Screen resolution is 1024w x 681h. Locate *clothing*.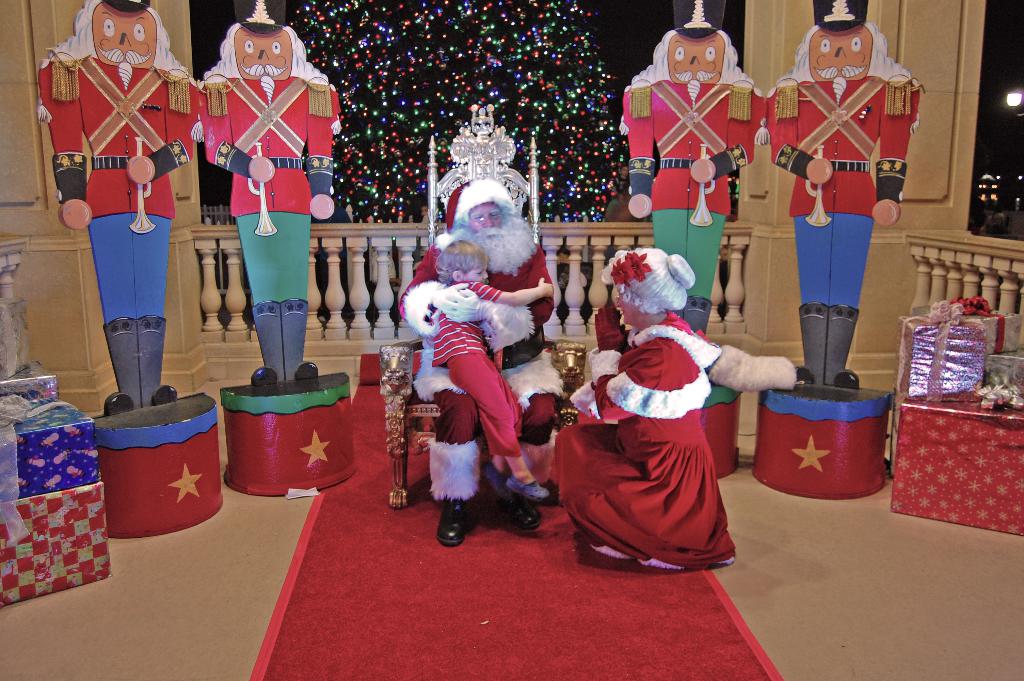
[548, 315, 735, 564].
